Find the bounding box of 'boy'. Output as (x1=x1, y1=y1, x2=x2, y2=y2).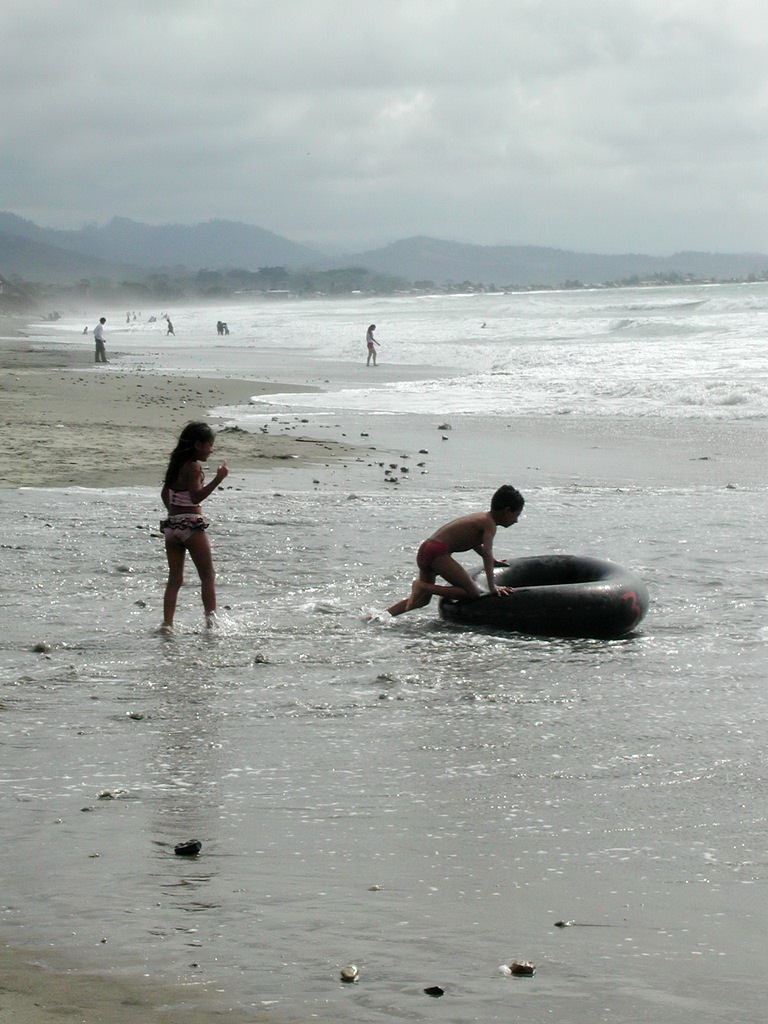
(x1=395, y1=492, x2=522, y2=613).
